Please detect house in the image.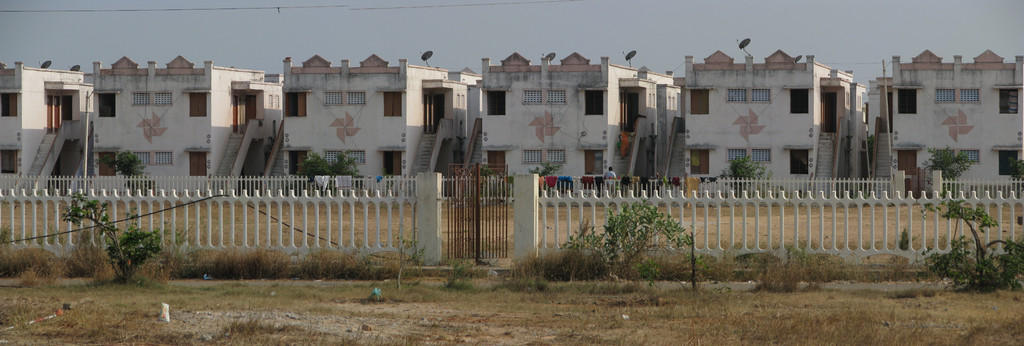
bbox=[42, 48, 292, 205].
